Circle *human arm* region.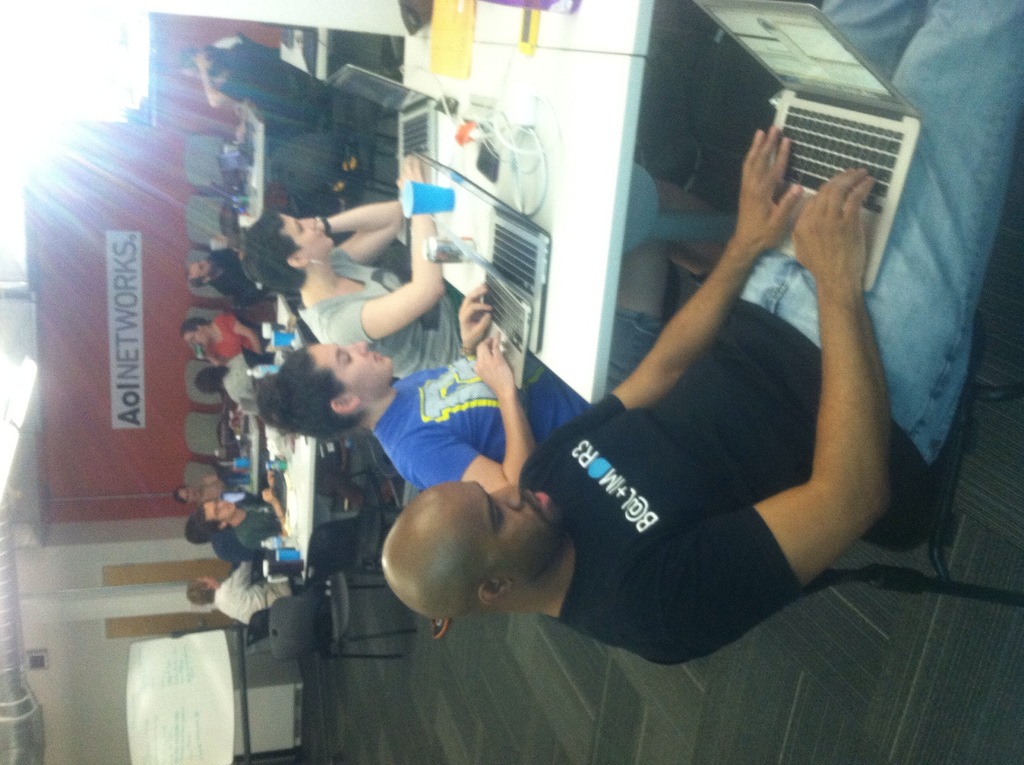
Region: box=[225, 307, 266, 357].
